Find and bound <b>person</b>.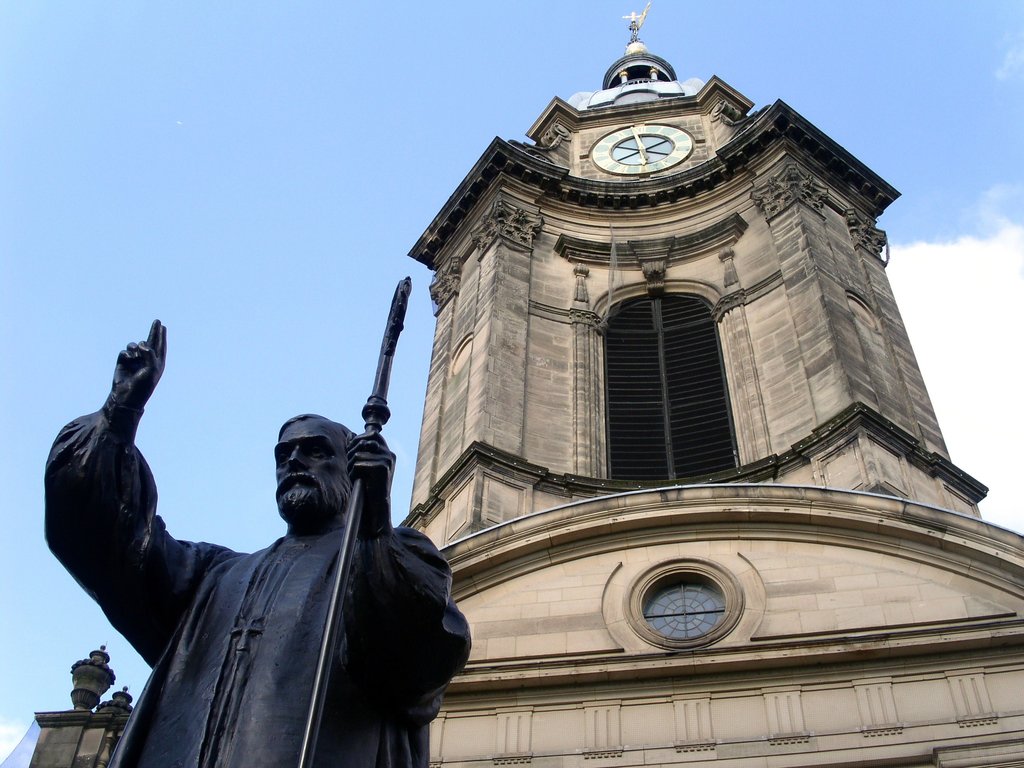
Bound: (left=46, top=322, right=472, bottom=767).
